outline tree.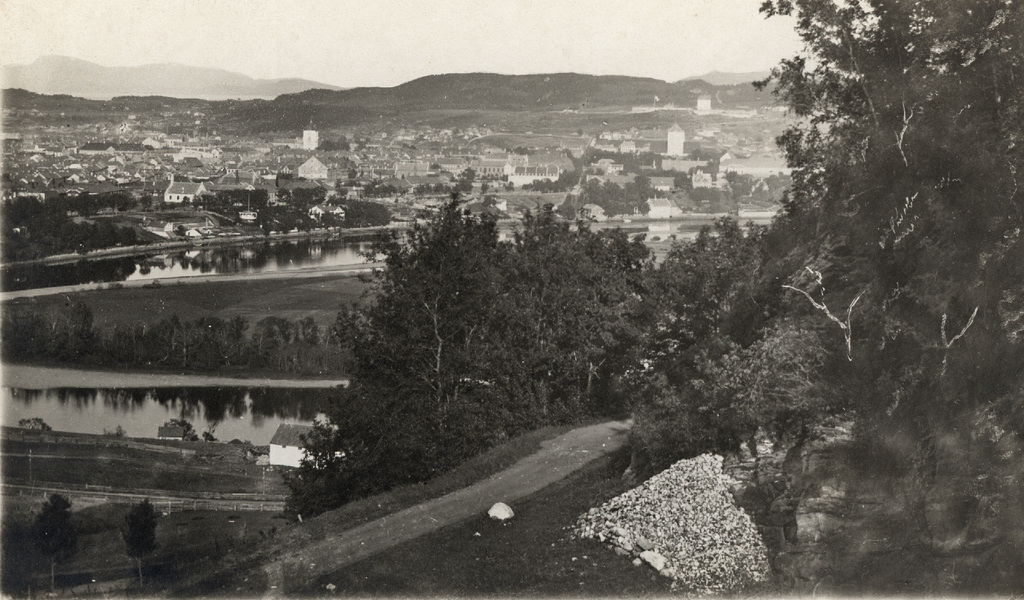
Outline: 25 494 93 594.
